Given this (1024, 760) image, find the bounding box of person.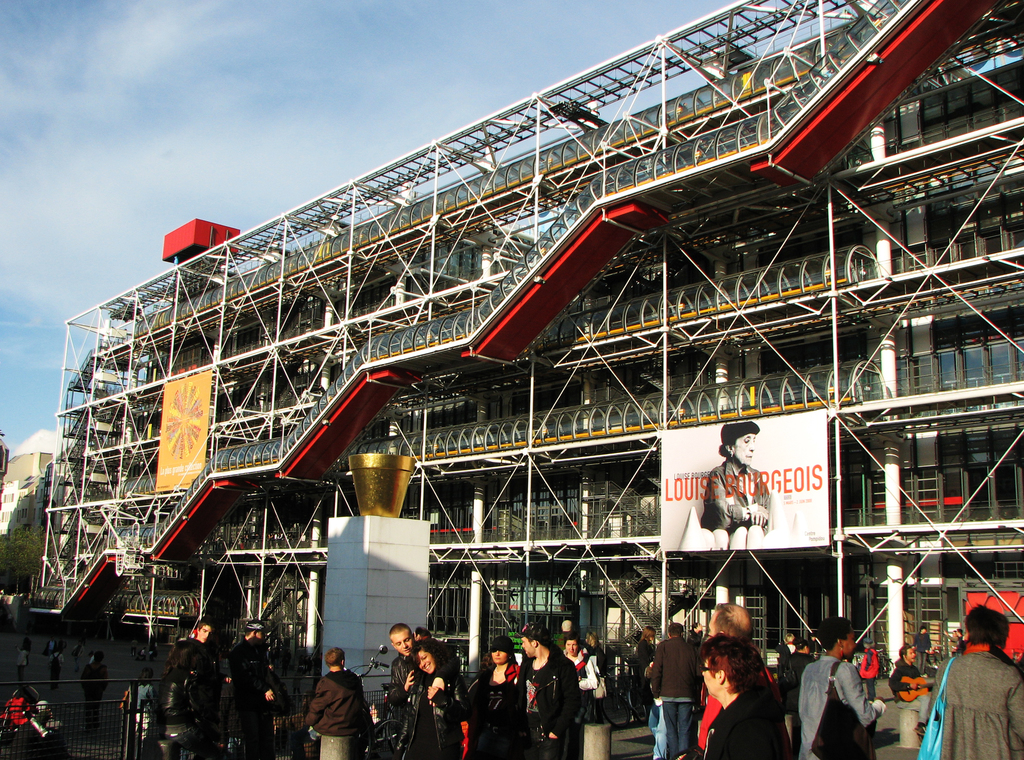
pyautogui.locateOnScreen(796, 619, 883, 759).
